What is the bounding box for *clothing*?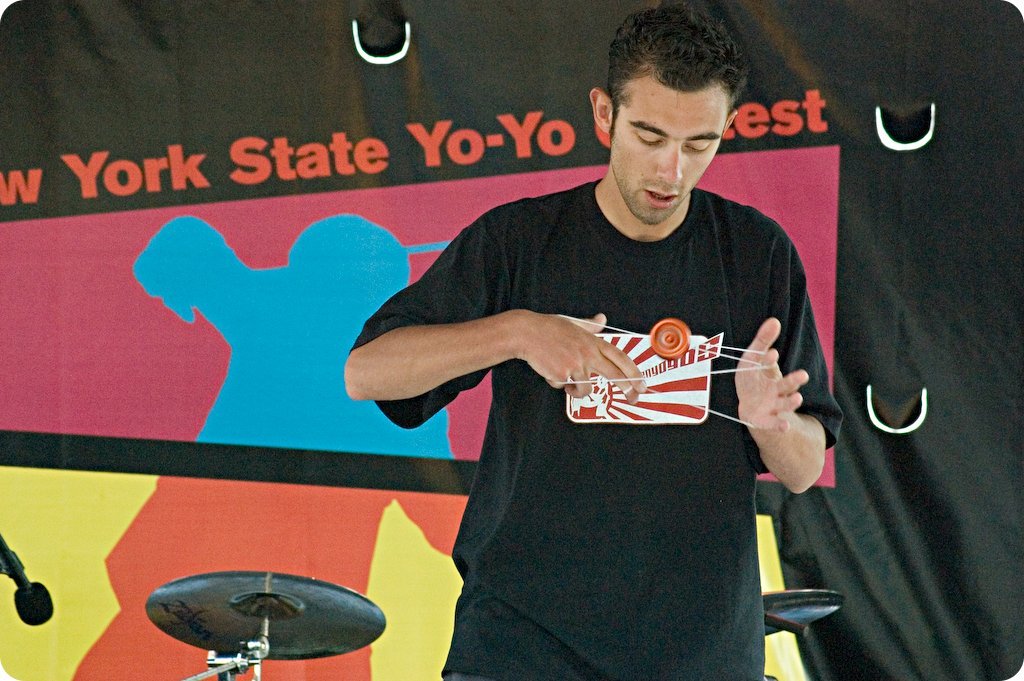
pyautogui.locateOnScreen(366, 219, 844, 628).
